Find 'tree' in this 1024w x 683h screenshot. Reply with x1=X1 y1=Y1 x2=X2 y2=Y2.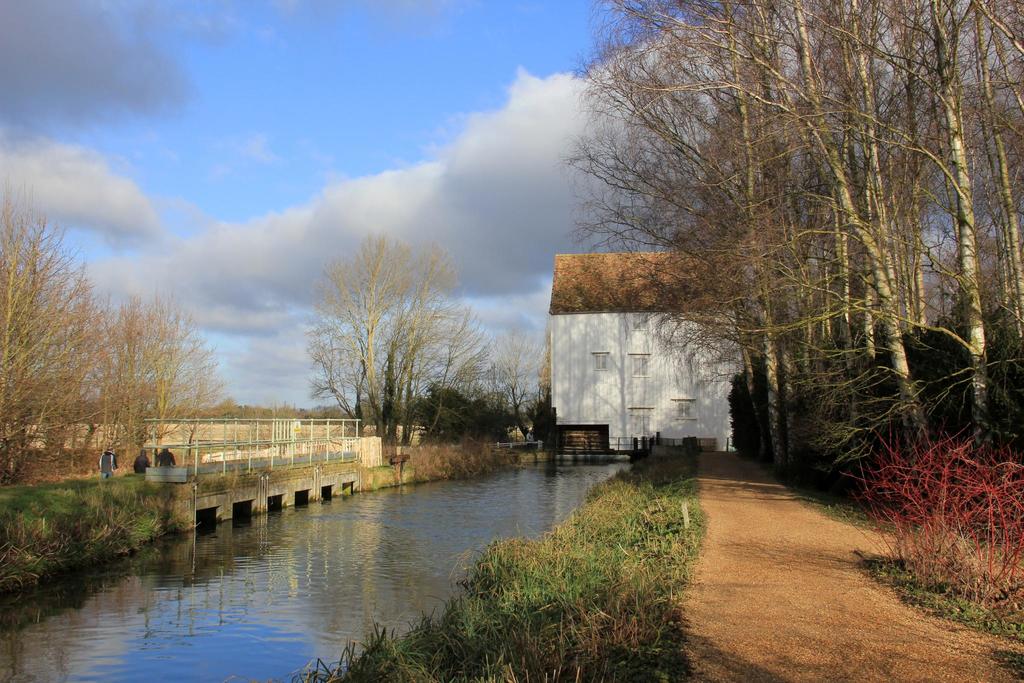
x1=492 y1=320 x2=547 y2=448.
